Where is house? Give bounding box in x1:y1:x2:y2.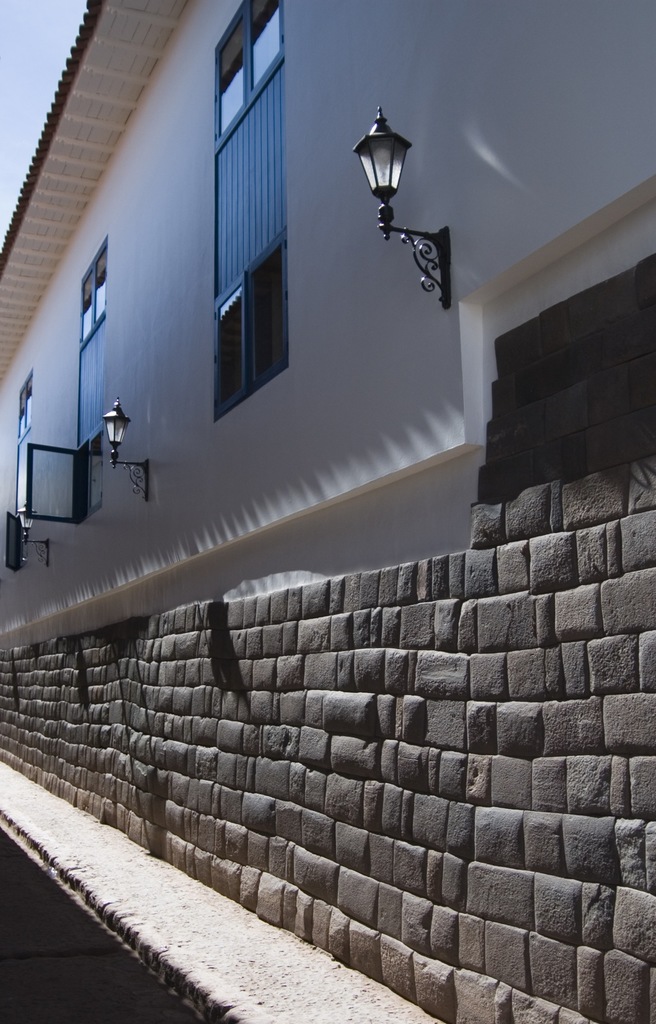
3:3:655:1023.
